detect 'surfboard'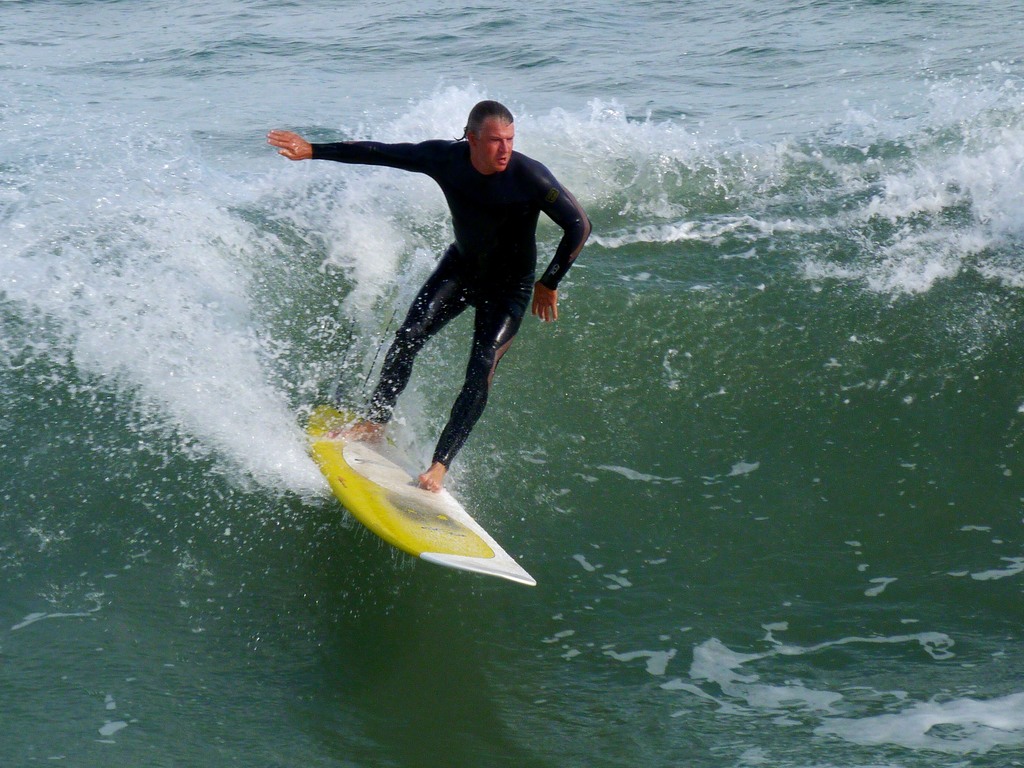
[left=302, top=397, right=538, bottom=586]
